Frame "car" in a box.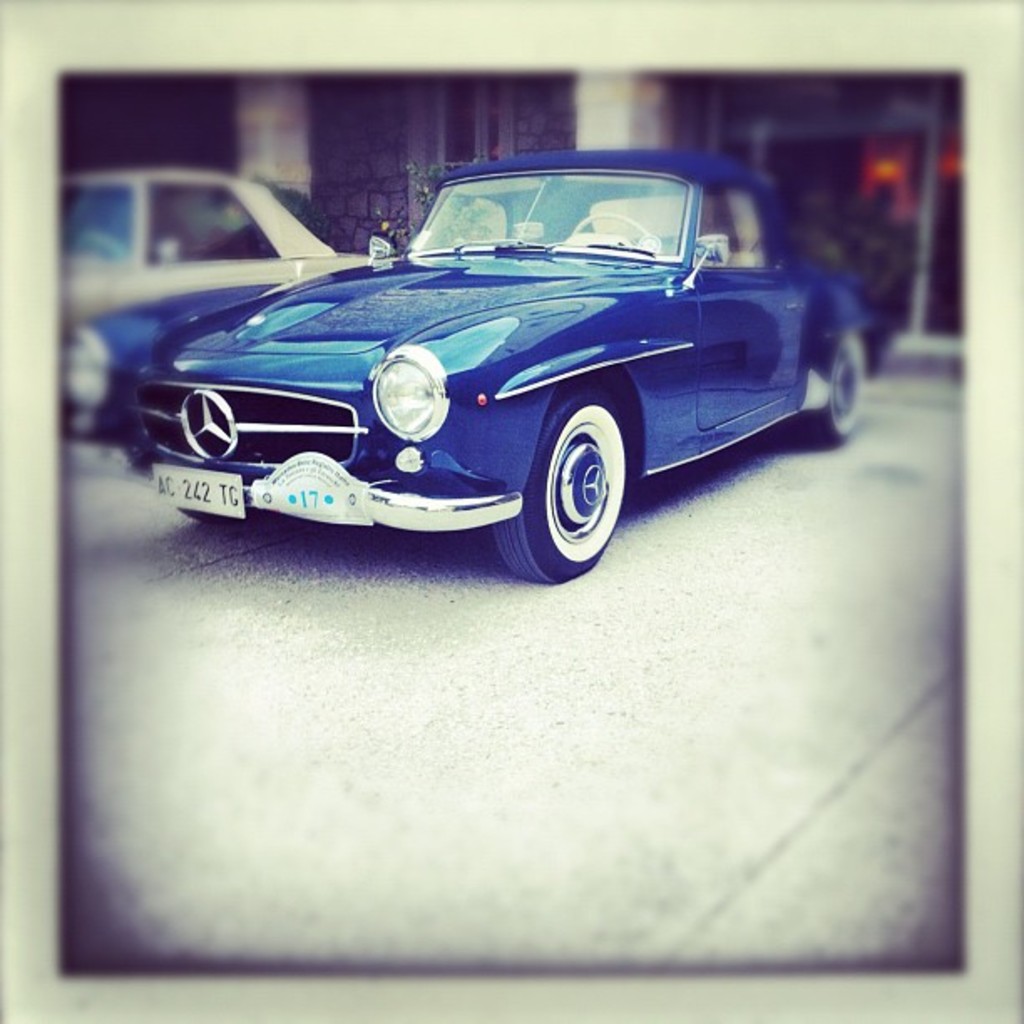
64,176,373,425.
